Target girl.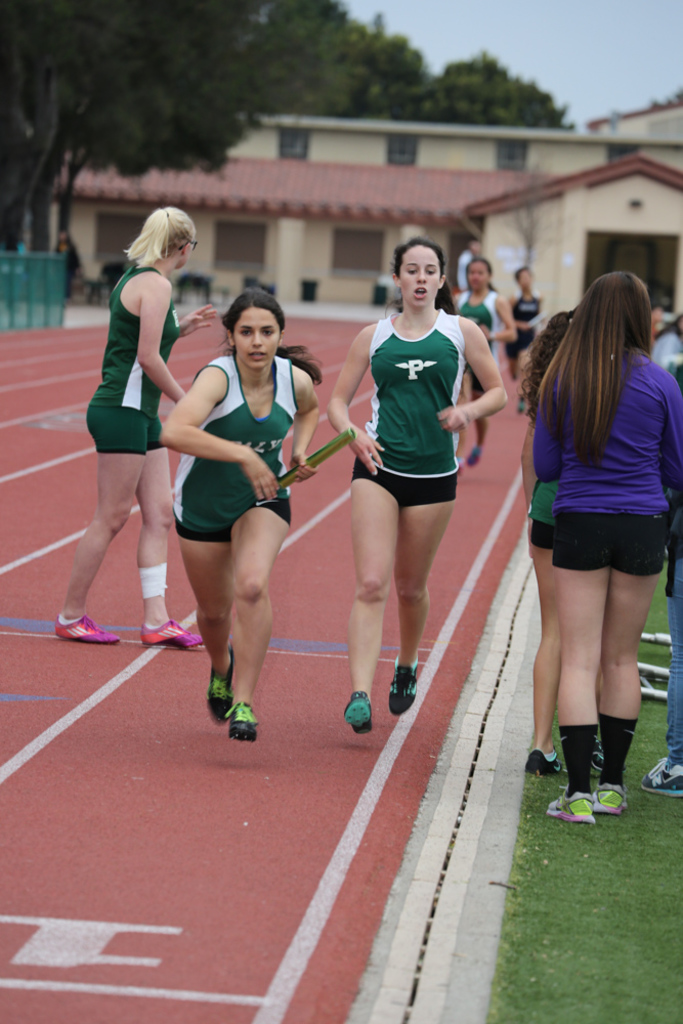
Target region: detection(153, 288, 325, 738).
